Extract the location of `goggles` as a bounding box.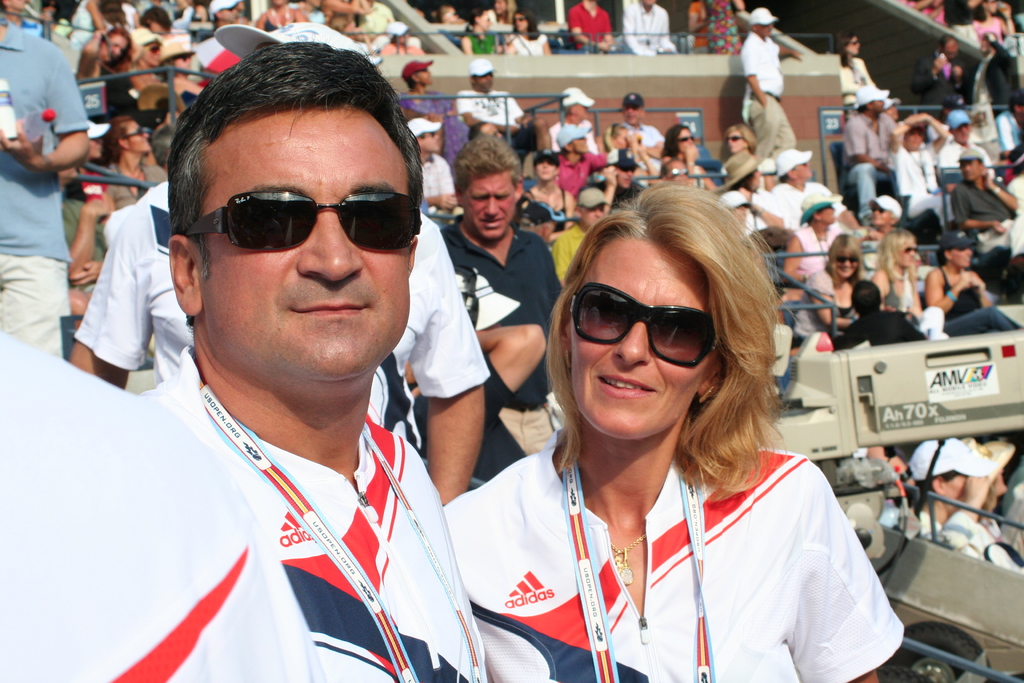
186,164,421,248.
